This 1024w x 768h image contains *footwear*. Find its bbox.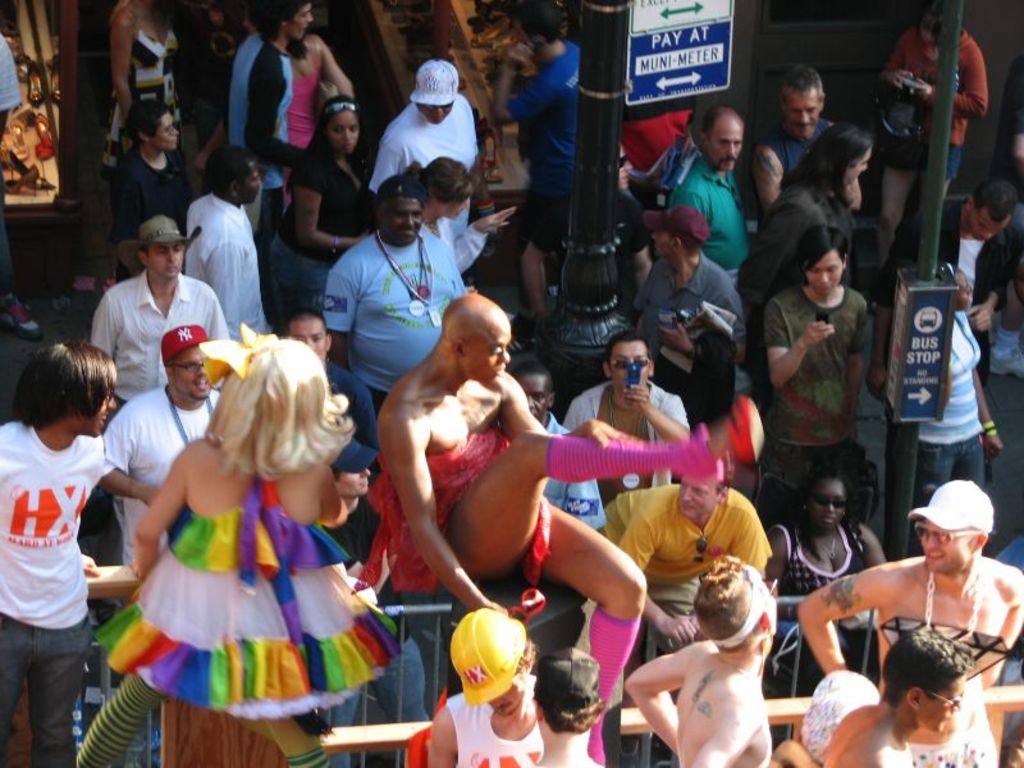
l=724, t=394, r=767, b=462.
